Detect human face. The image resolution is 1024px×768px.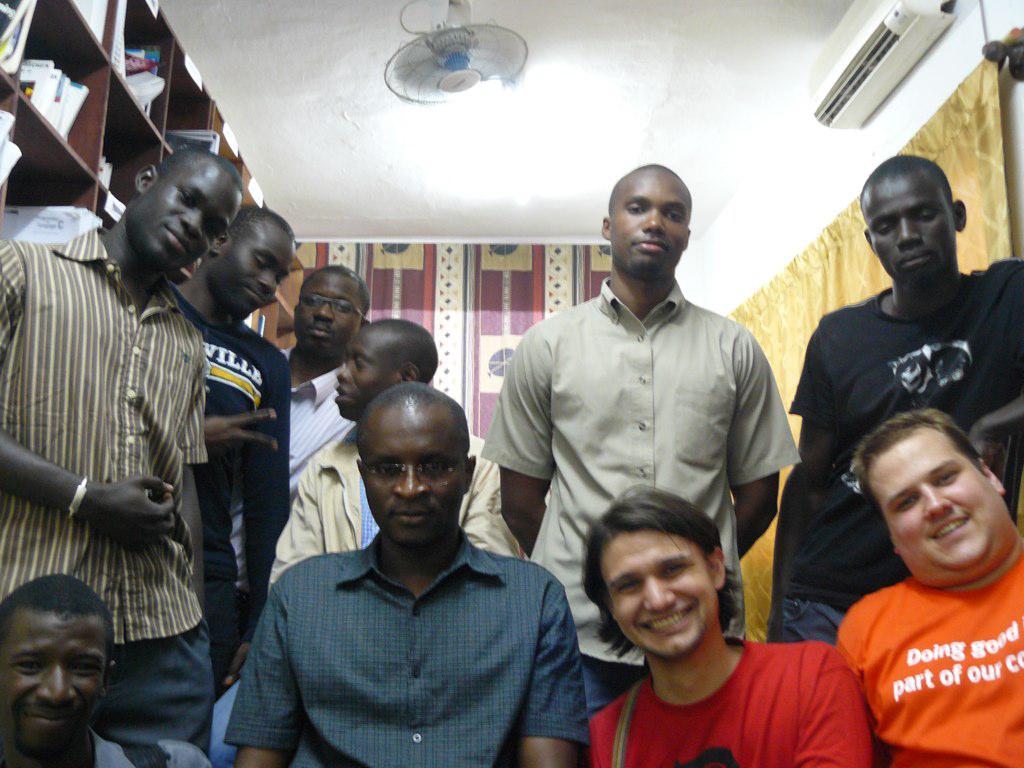
[866,174,959,291].
